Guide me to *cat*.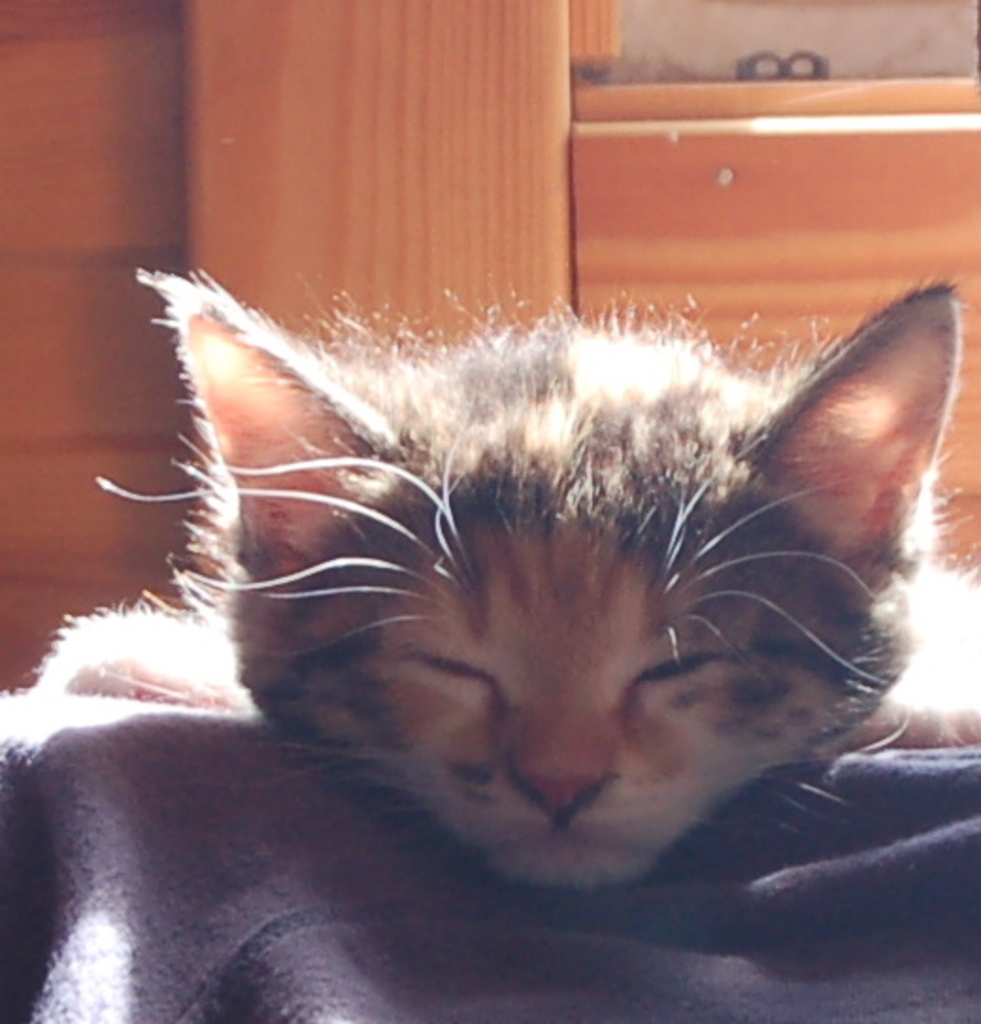
Guidance: pyautogui.locateOnScreen(98, 268, 955, 898).
